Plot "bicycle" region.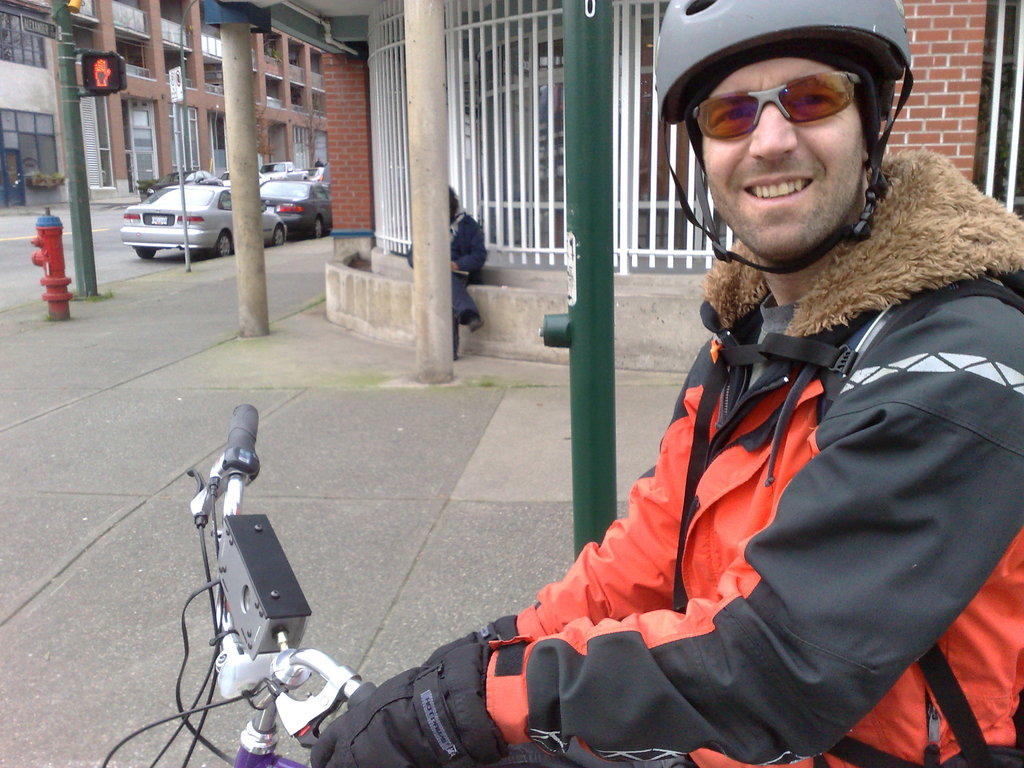
Plotted at pyautogui.locateOnScreen(116, 389, 455, 757).
